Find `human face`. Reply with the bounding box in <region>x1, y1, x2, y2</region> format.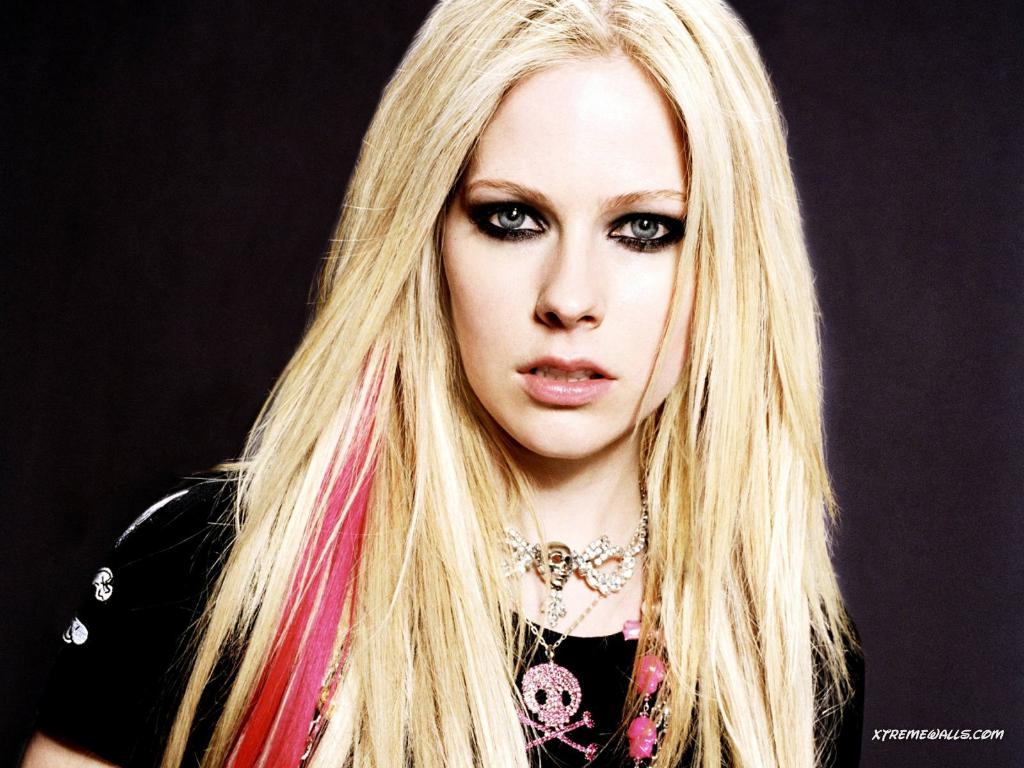
<region>439, 53, 698, 464</region>.
